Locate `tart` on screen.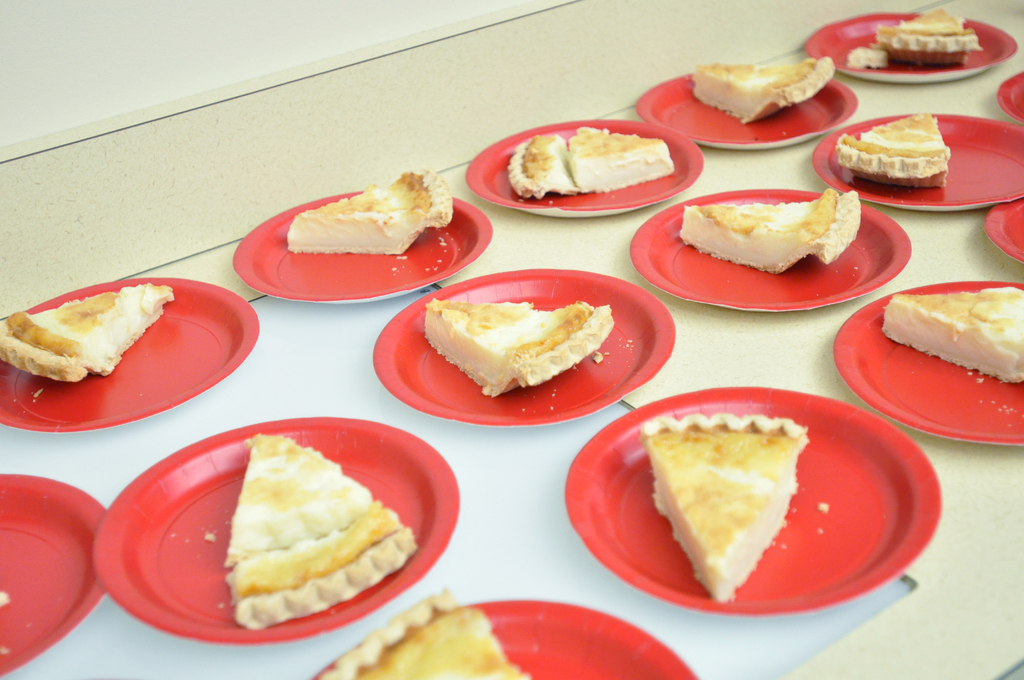
On screen at bbox=[879, 285, 1023, 385].
